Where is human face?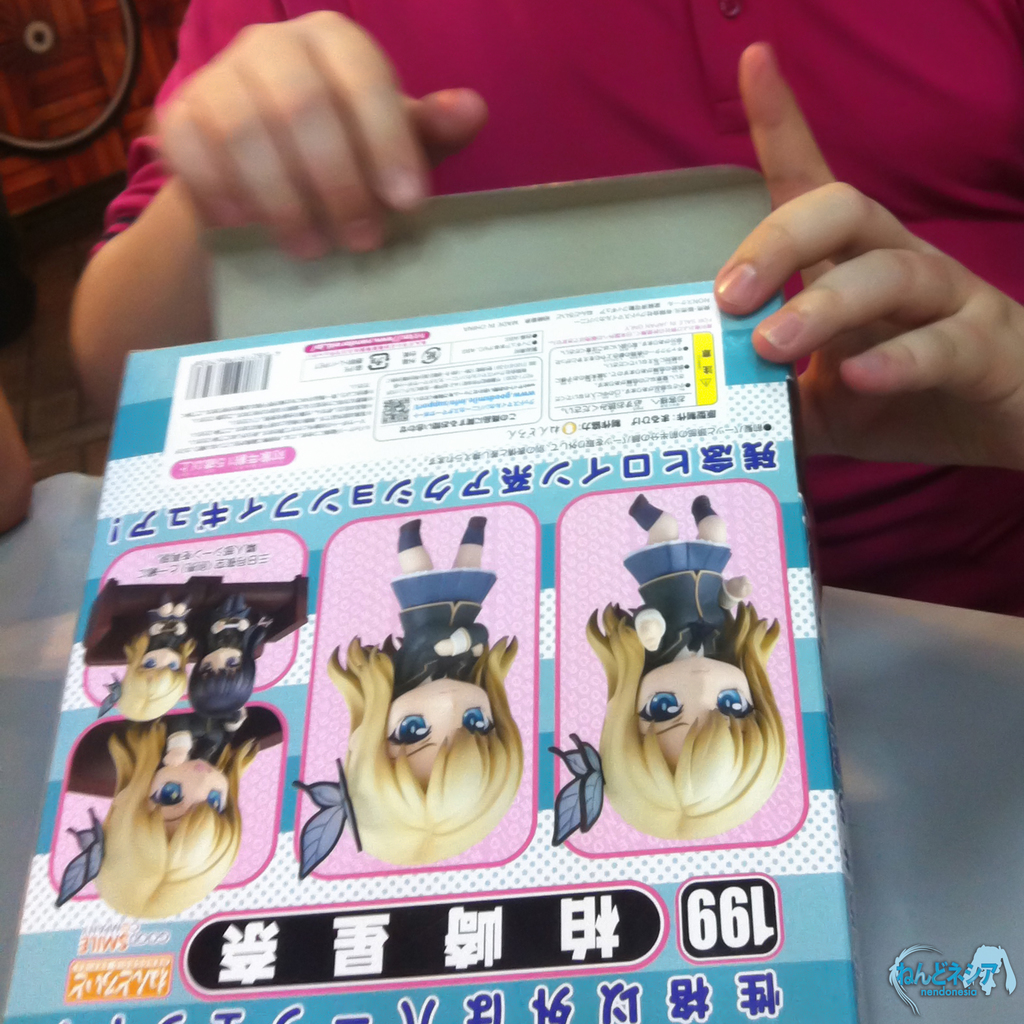
Rect(643, 654, 745, 771).
